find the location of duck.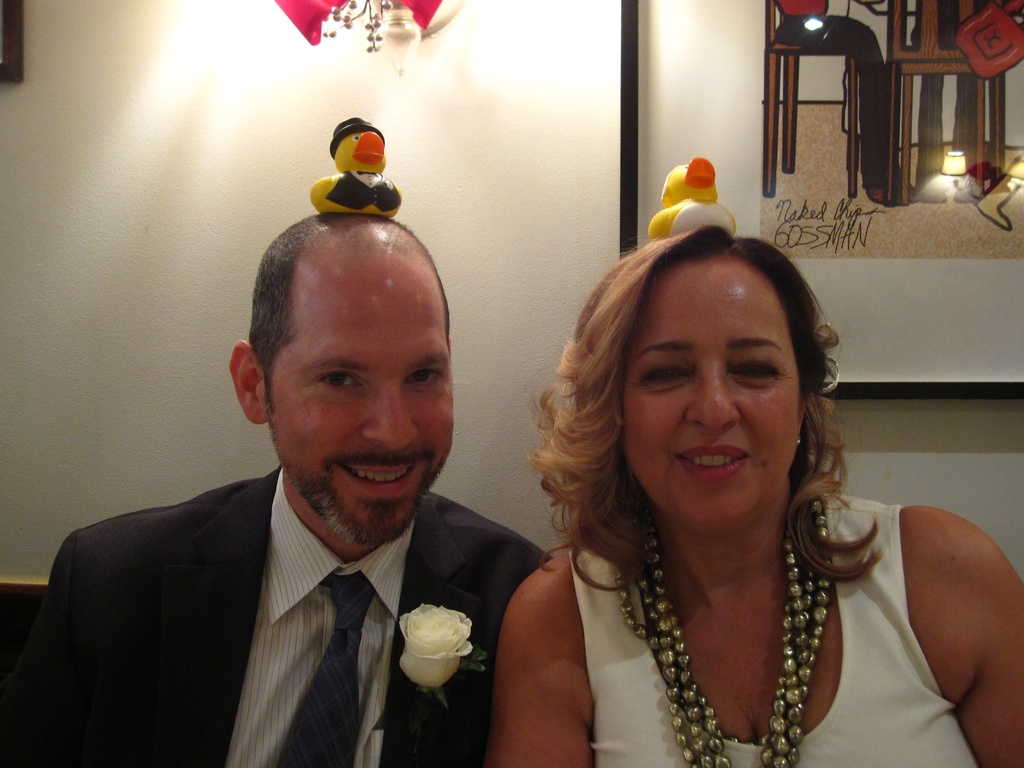
Location: <region>650, 154, 735, 237</region>.
